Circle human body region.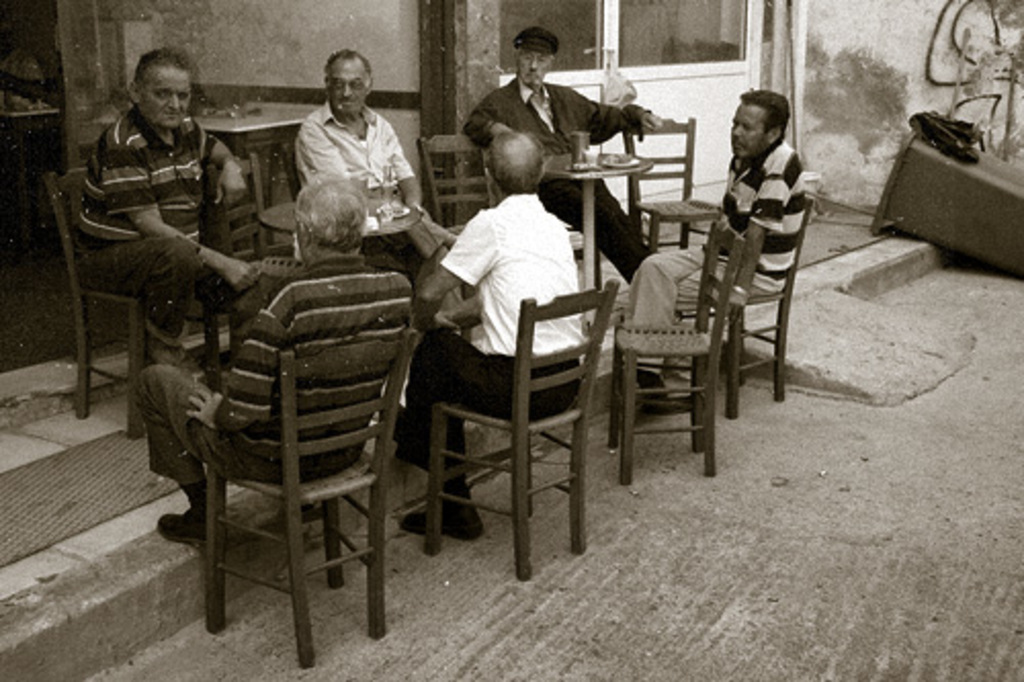
Region: locate(465, 78, 662, 289).
